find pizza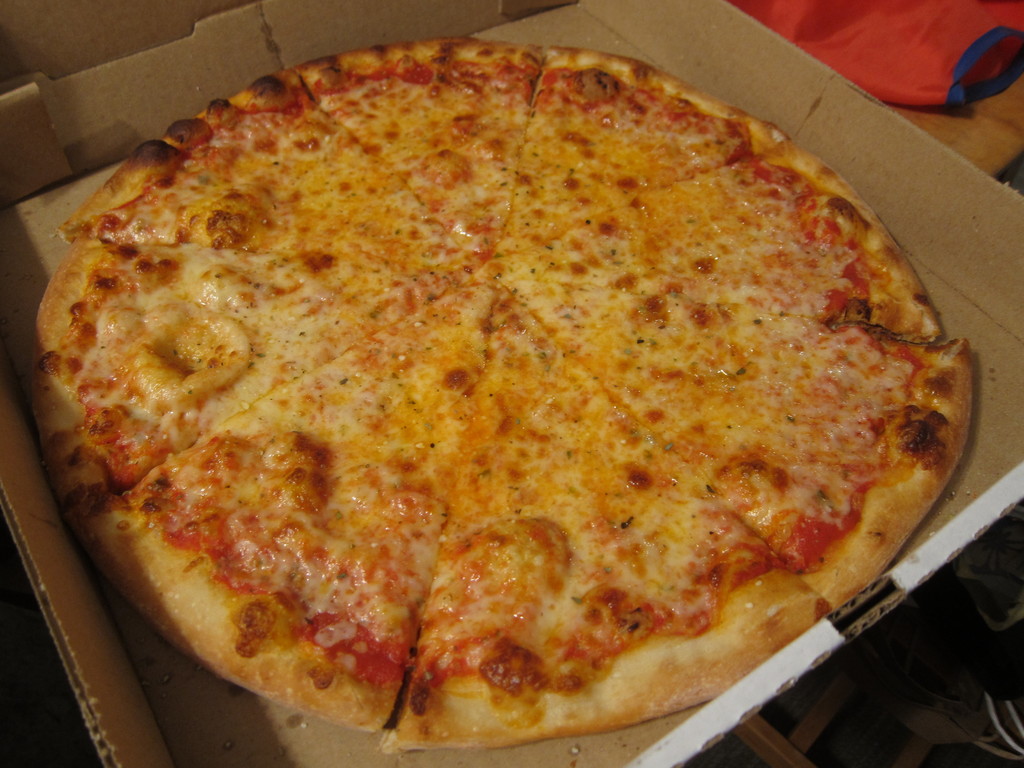
bbox=(26, 35, 977, 751)
